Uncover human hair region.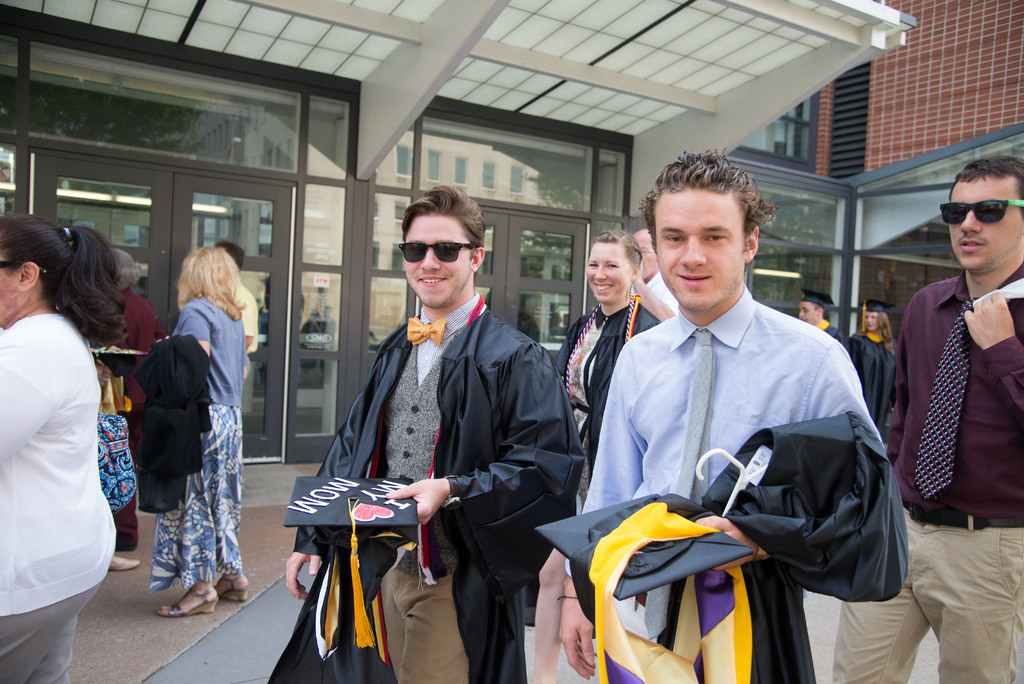
Uncovered: <bbox>863, 306, 893, 355</bbox>.
